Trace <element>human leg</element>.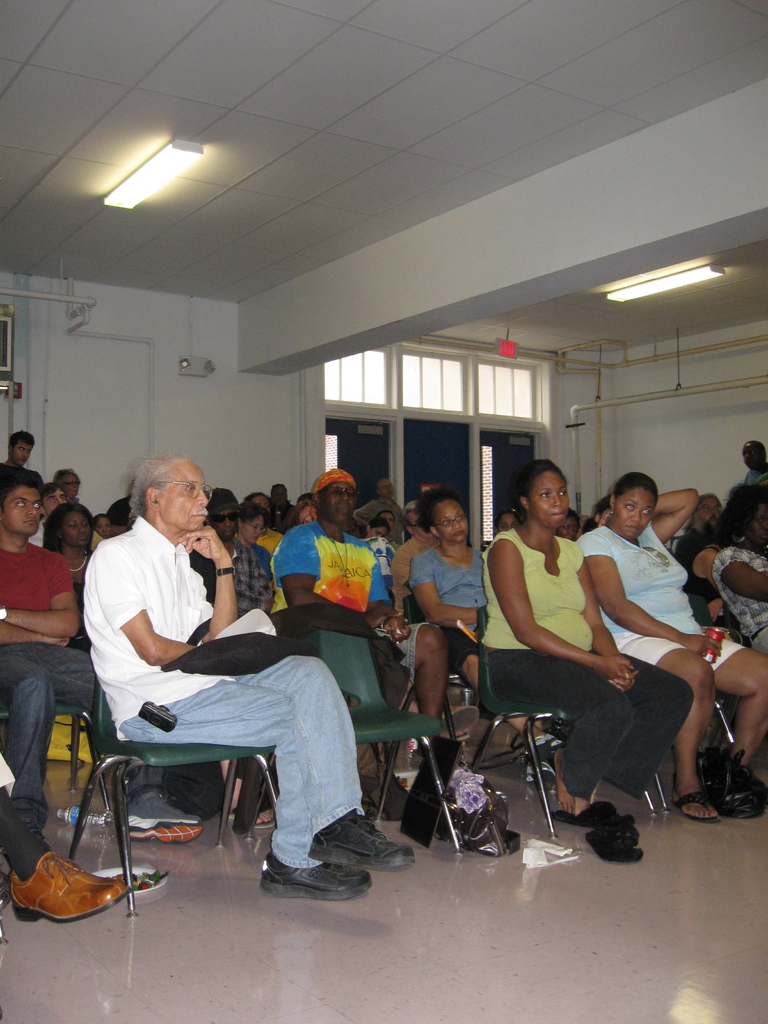
Traced to box=[58, 634, 196, 844].
